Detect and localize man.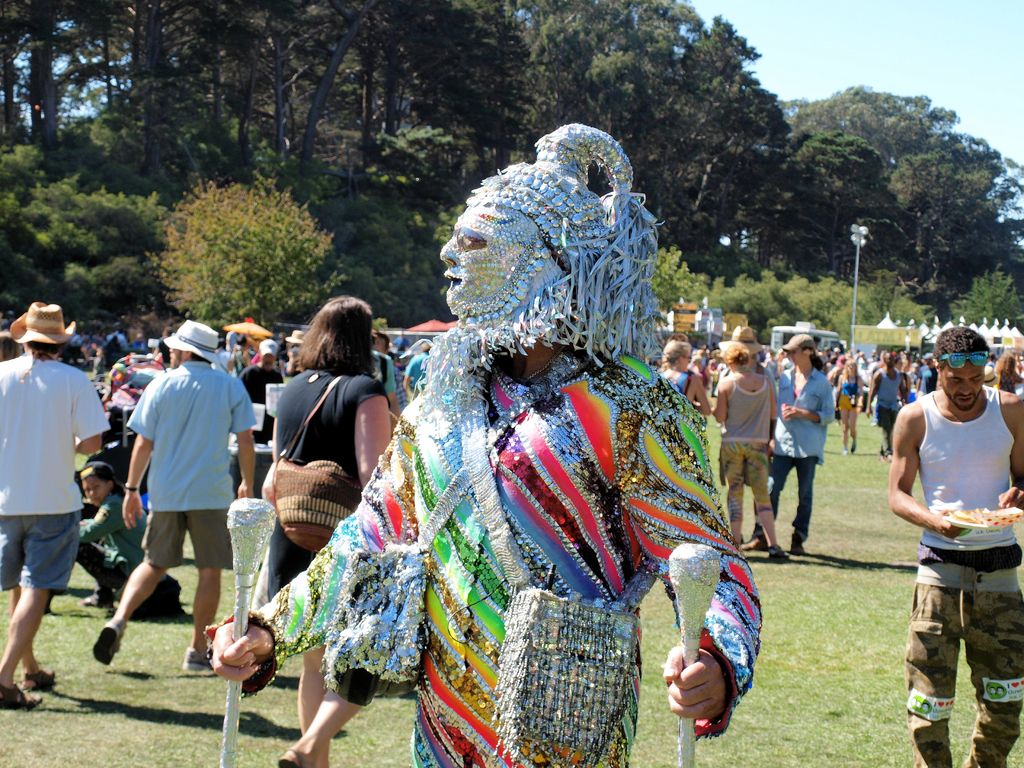
Localized at pyautogui.locateOnScreen(236, 338, 285, 442).
